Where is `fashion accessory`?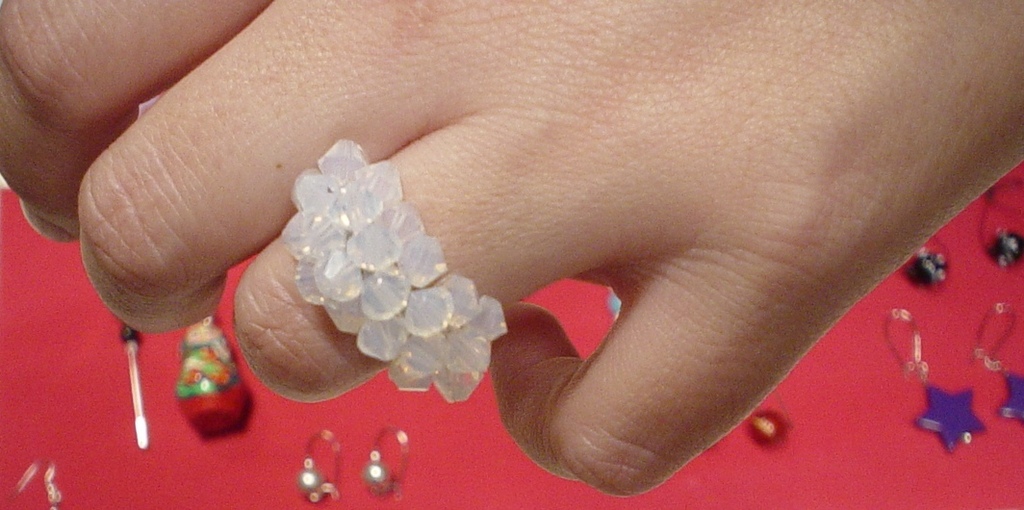
rect(361, 425, 407, 499).
